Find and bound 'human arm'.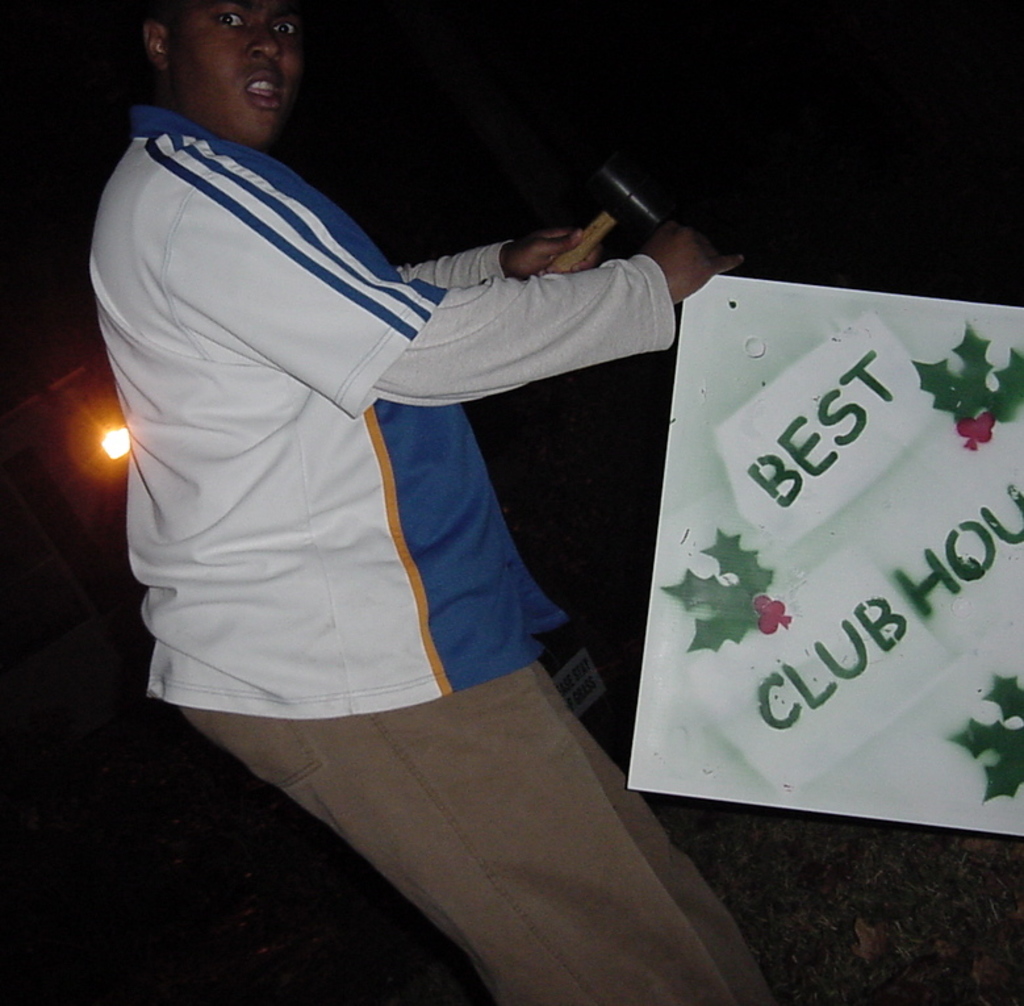
Bound: box(392, 229, 601, 284).
